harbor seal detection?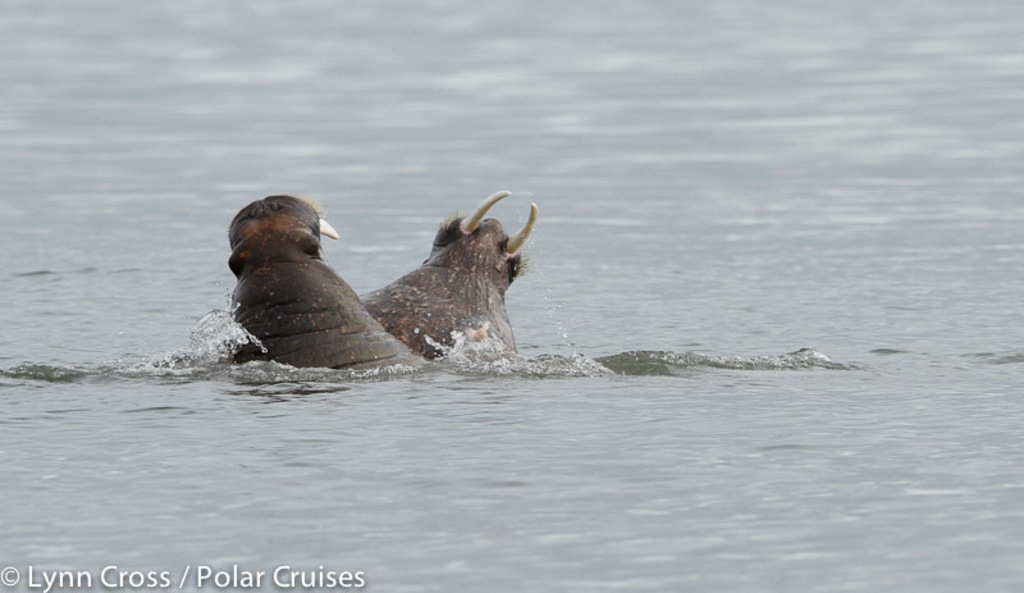
204/182/406/357
